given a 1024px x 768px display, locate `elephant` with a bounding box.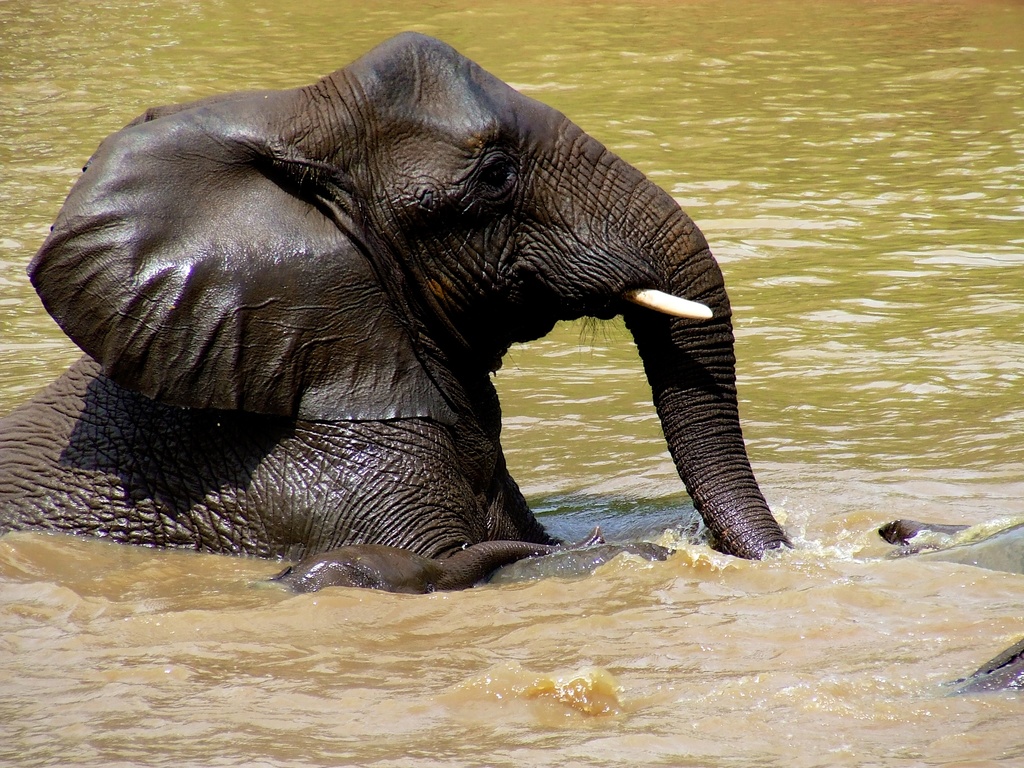
Located: x1=26 y1=23 x2=796 y2=607.
